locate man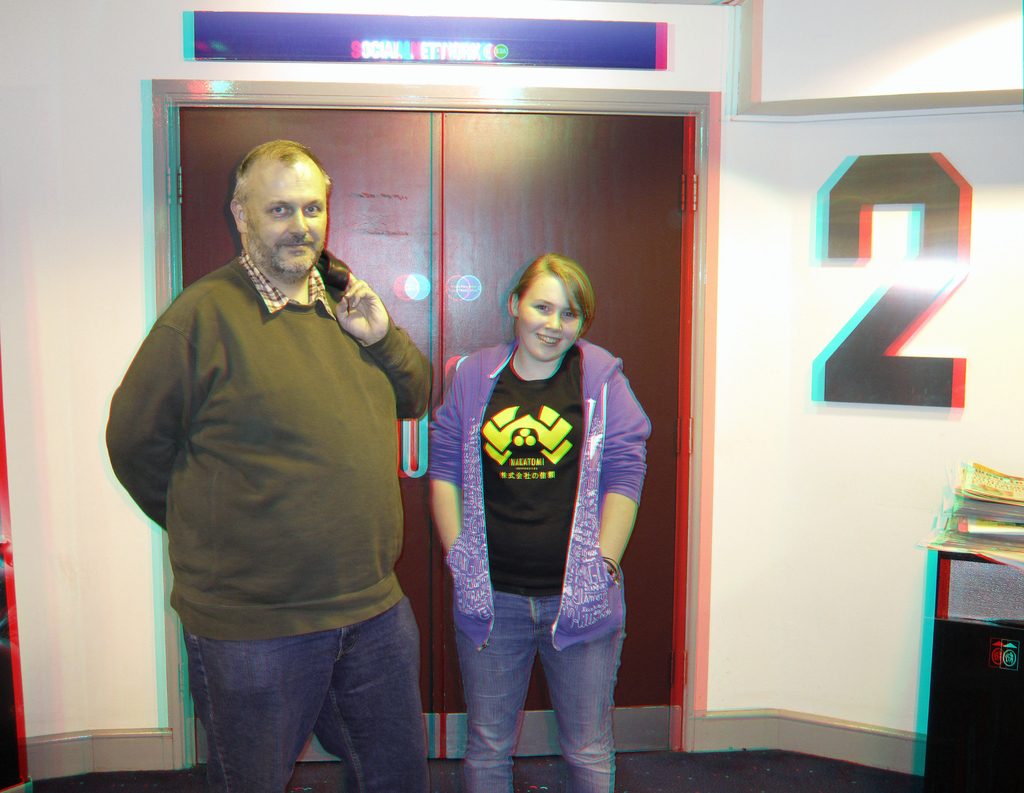
box=[104, 141, 437, 792]
